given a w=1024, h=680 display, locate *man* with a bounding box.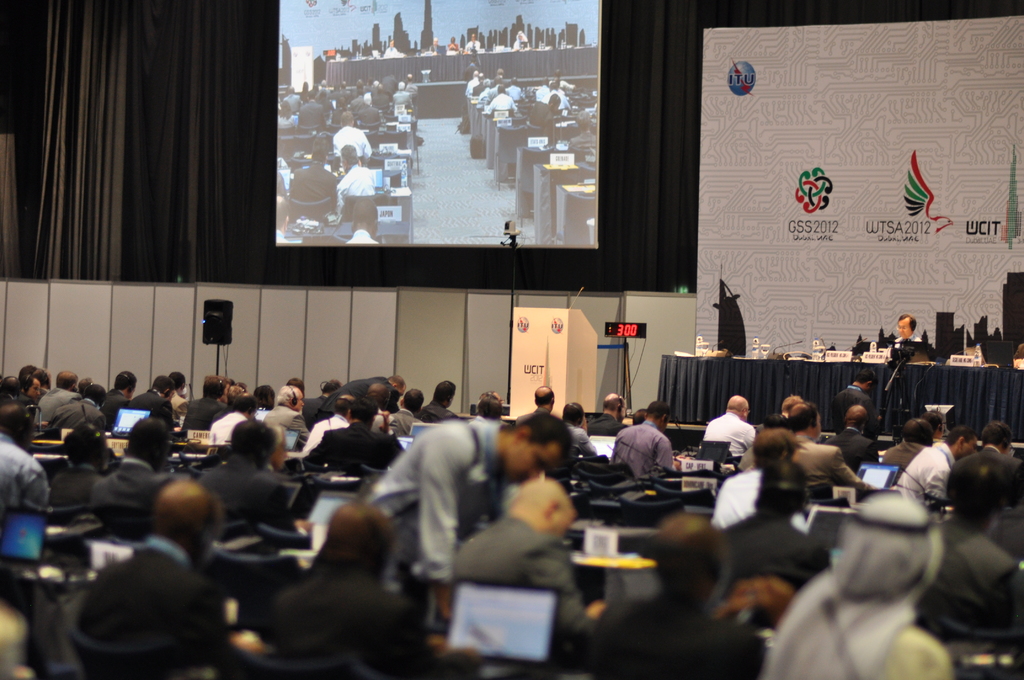
Located: Rect(391, 79, 415, 109).
